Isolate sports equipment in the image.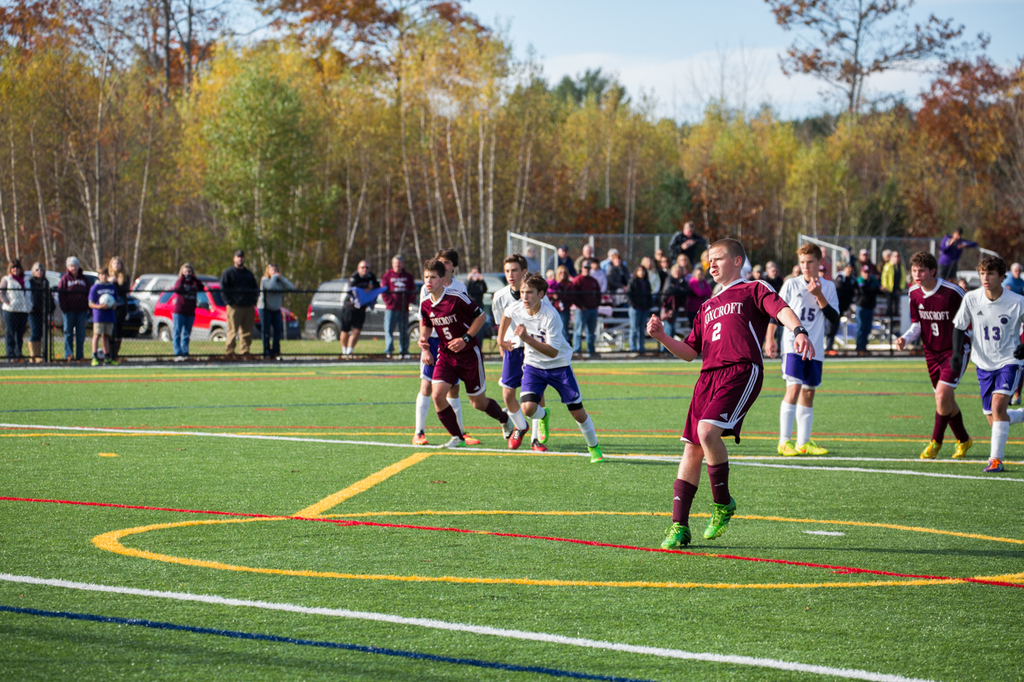
Isolated region: bbox=[529, 436, 546, 452].
